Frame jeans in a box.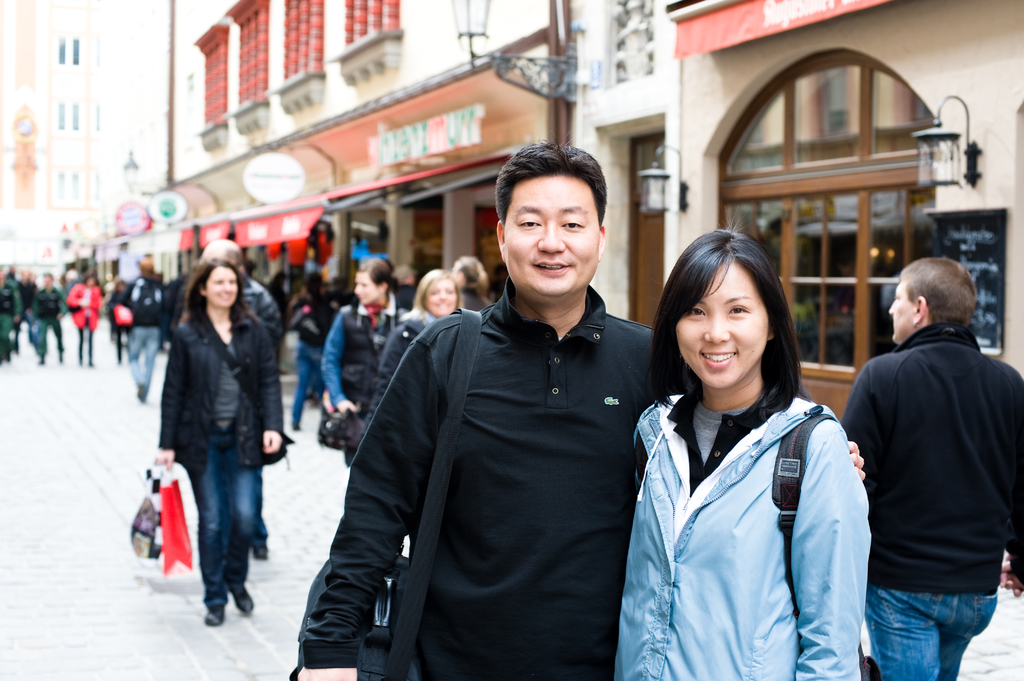
[x1=128, y1=324, x2=166, y2=390].
